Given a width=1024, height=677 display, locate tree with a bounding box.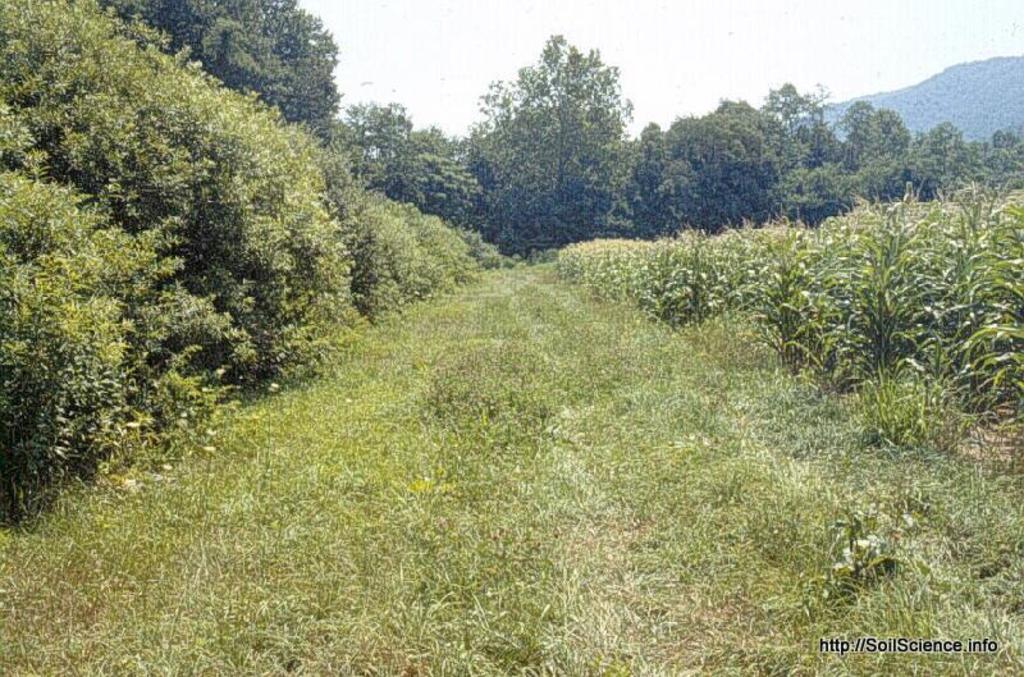
Located: bbox=[745, 74, 924, 219].
